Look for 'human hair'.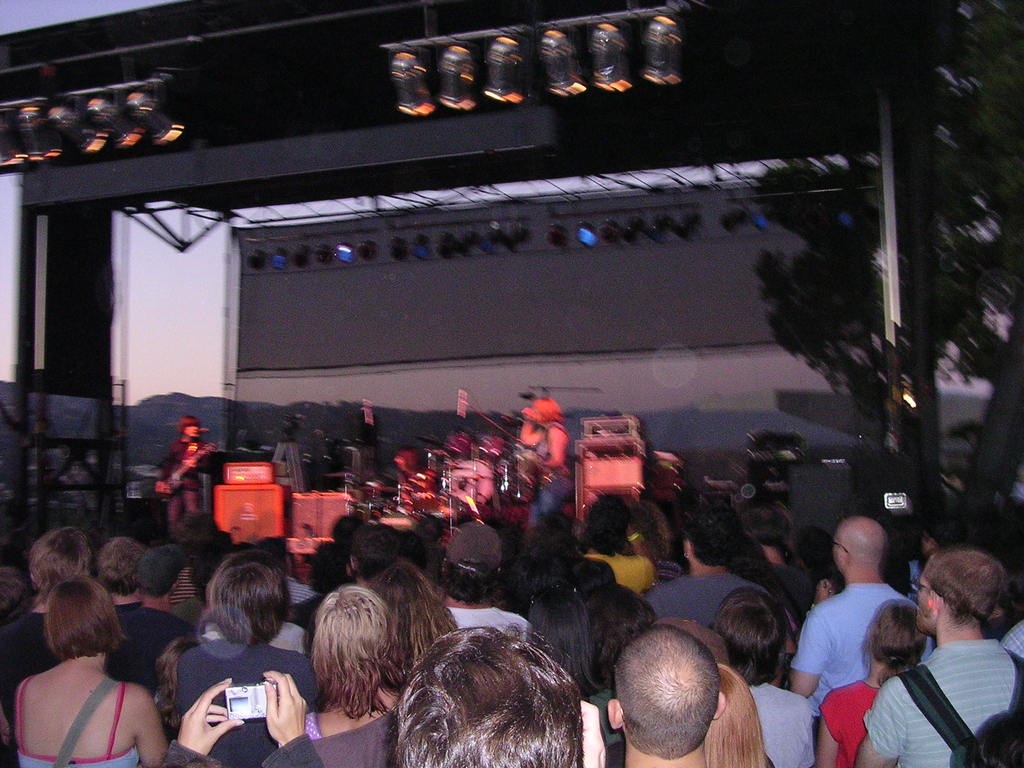
Found: (156, 636, 214, 729).
